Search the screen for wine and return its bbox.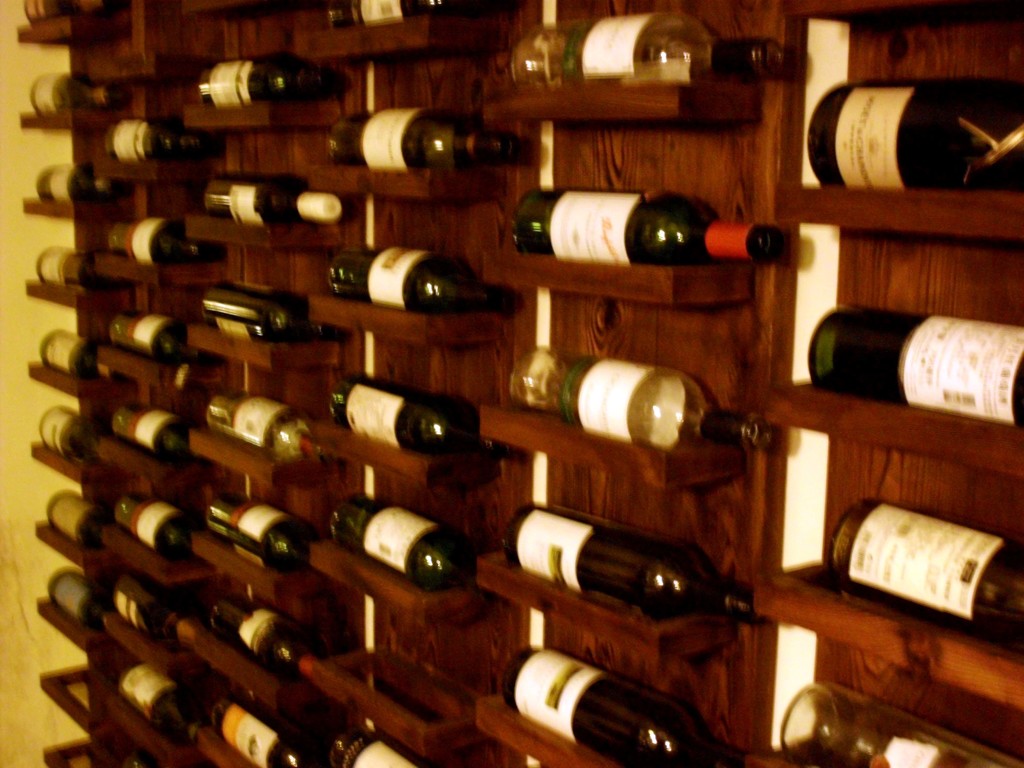
Found: {"left": 514, "top": 346, "right": 771, "bottom": 445}.
